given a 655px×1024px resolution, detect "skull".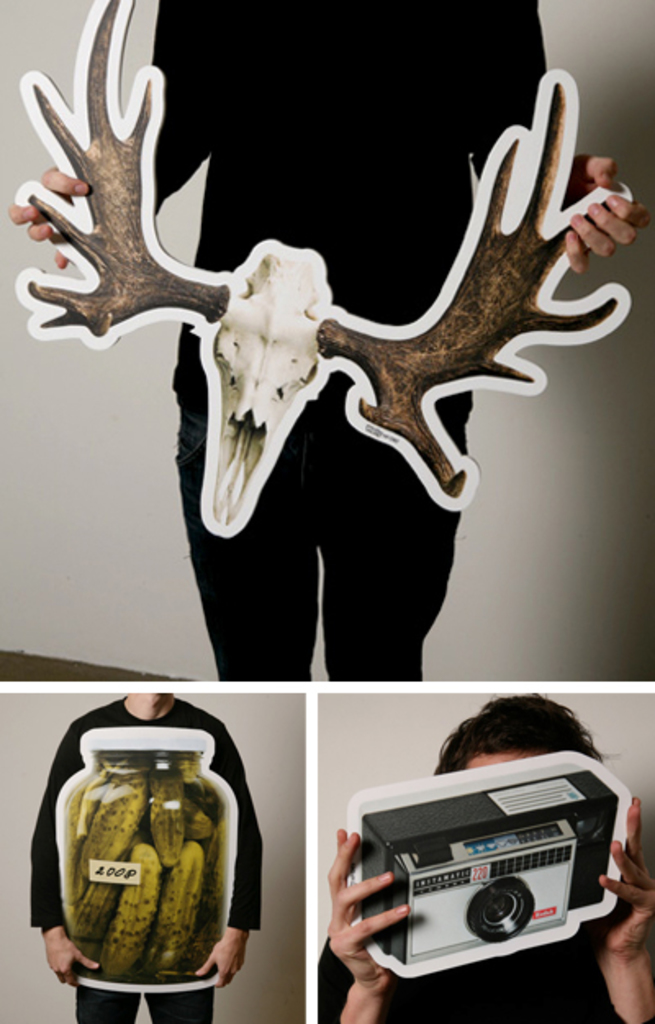
pyautogui.locateOnScreen(18, 0, 626, 531).
